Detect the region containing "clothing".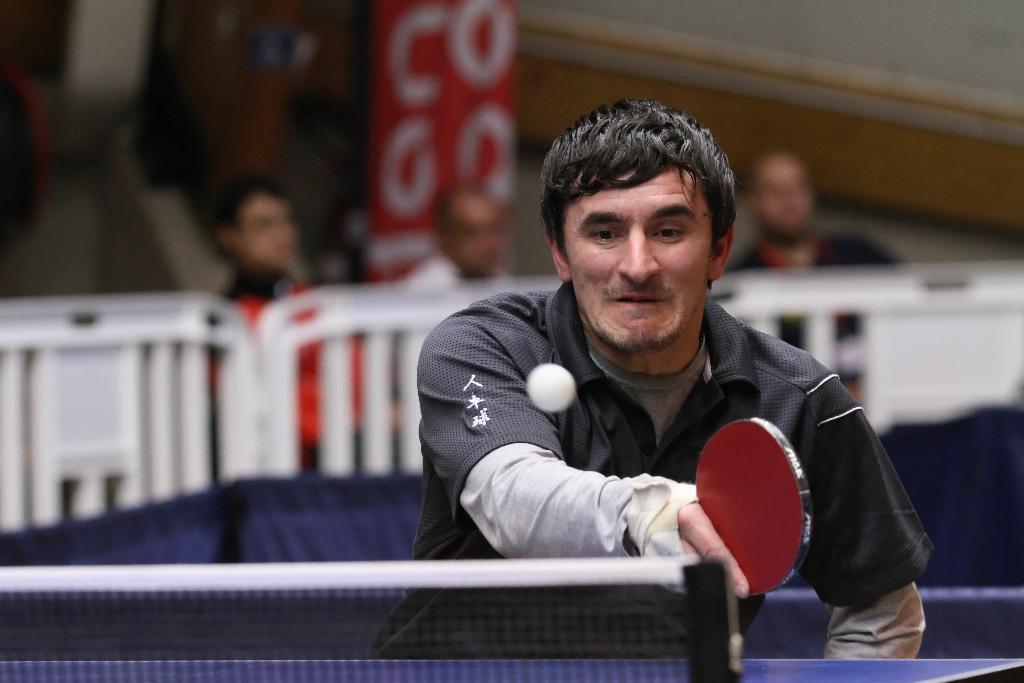
bbox=(362, 280, 934, 682).
